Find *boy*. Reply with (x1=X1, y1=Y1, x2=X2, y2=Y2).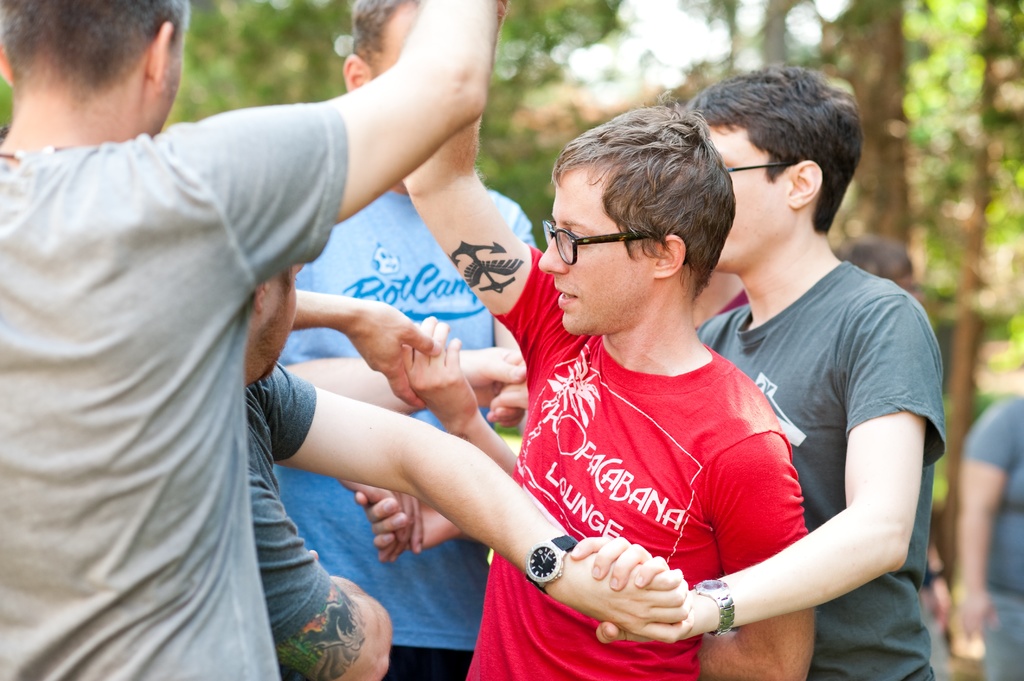
(x1=566, y1=67, x2=939, y2=679).
